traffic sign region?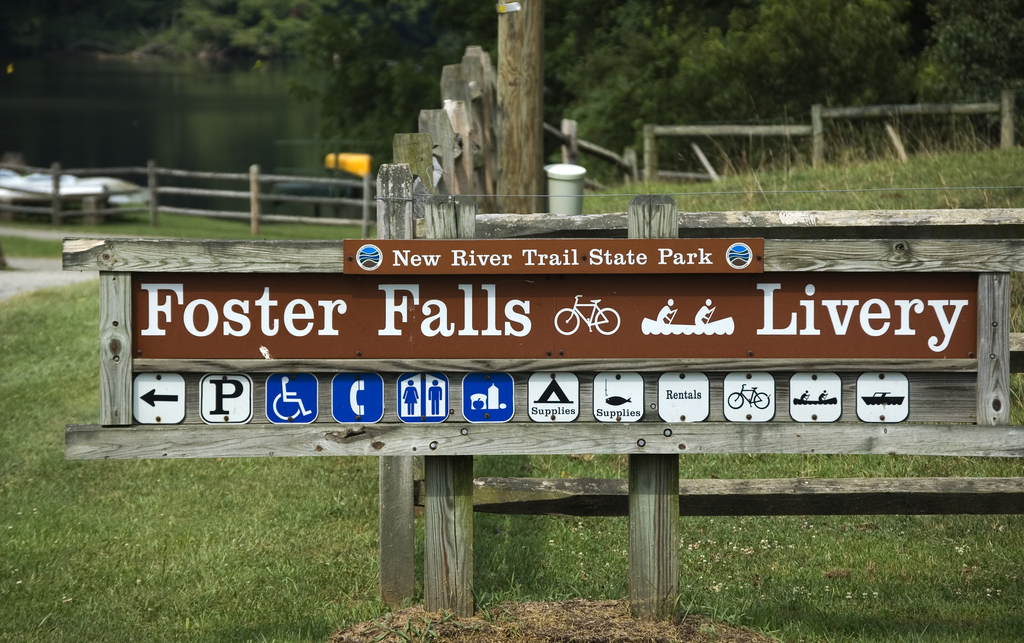
rect(198, 372, 253, 428)
